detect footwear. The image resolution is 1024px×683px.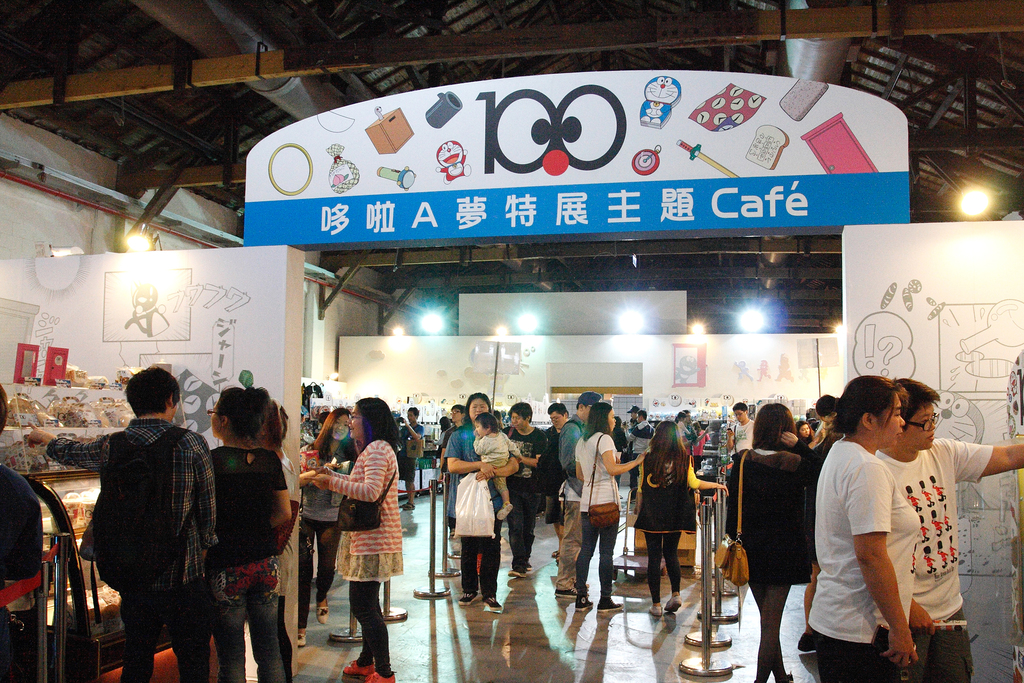
bbox=(363, 671, 396, 682).
